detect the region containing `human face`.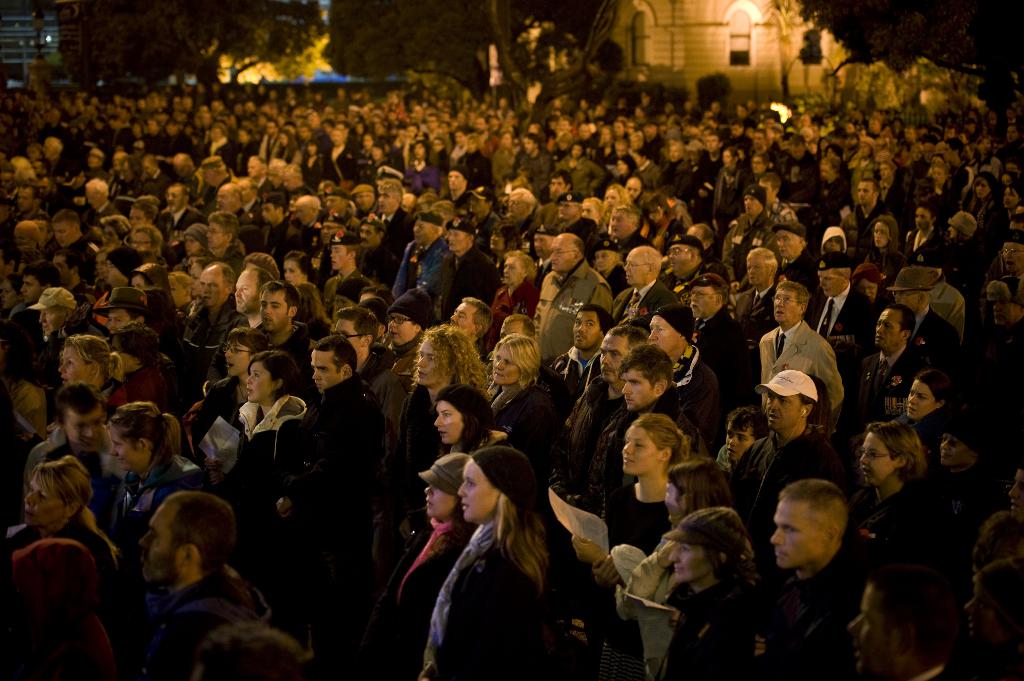
Rect(330, 246, 349, 269).
